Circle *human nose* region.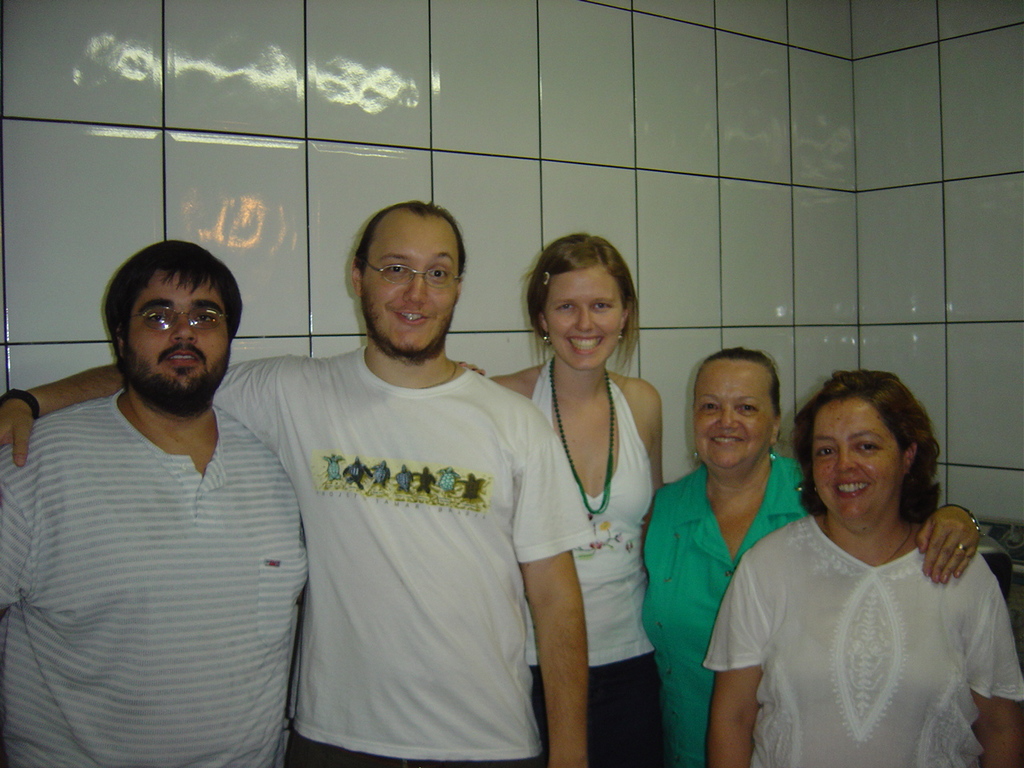
Region: 575,302,598,334.
